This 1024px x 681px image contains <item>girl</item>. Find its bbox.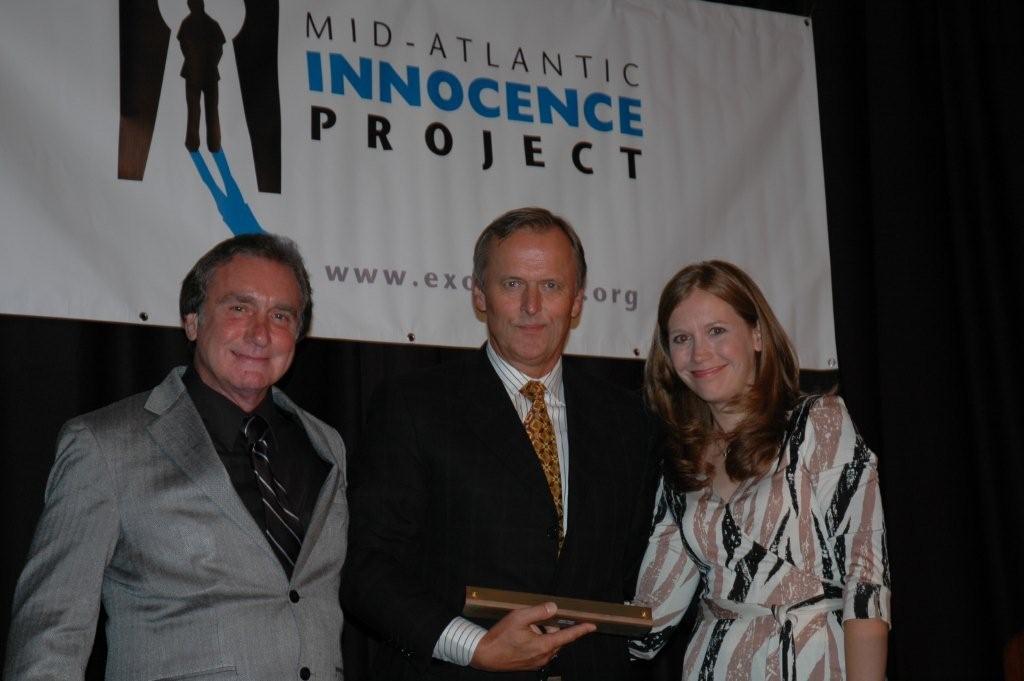
(628,262,887,680).
